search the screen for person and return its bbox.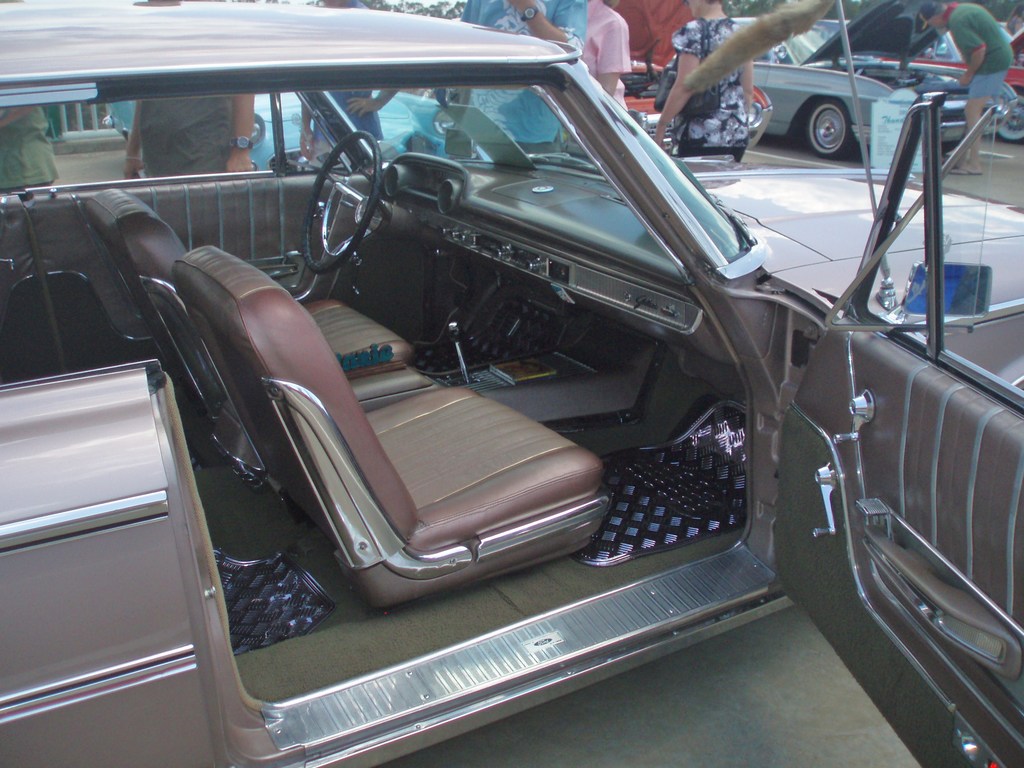
Found: rect(920, 0, 1012, 170).
